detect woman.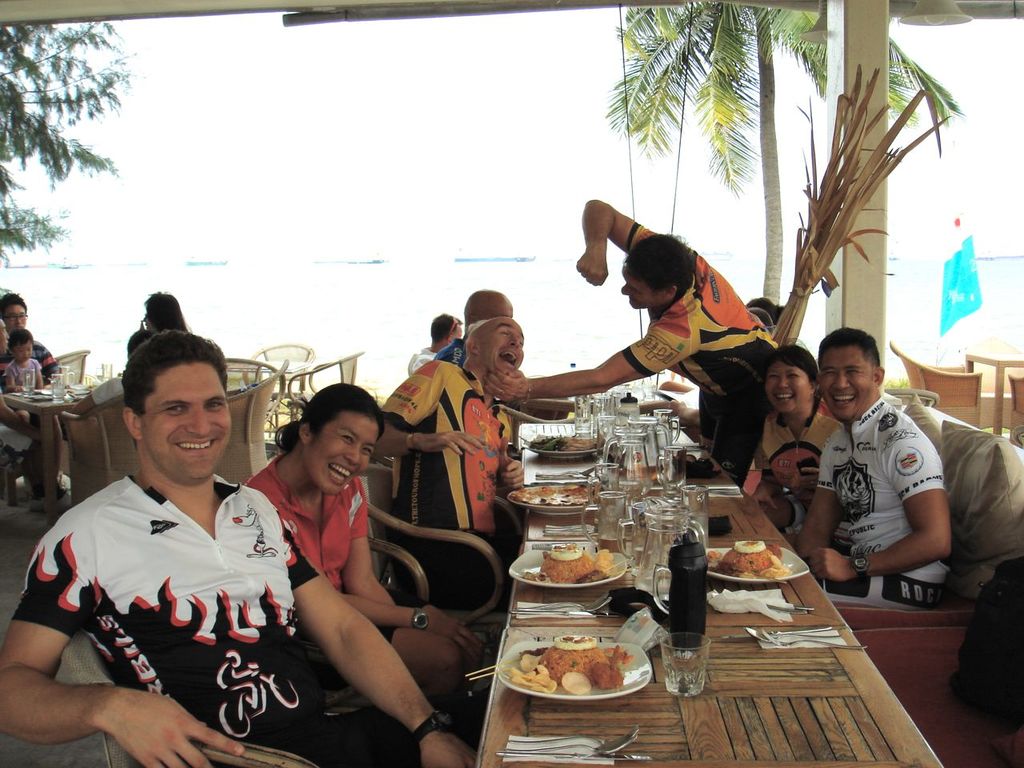
Detected at (245, 379, 479, 697).
